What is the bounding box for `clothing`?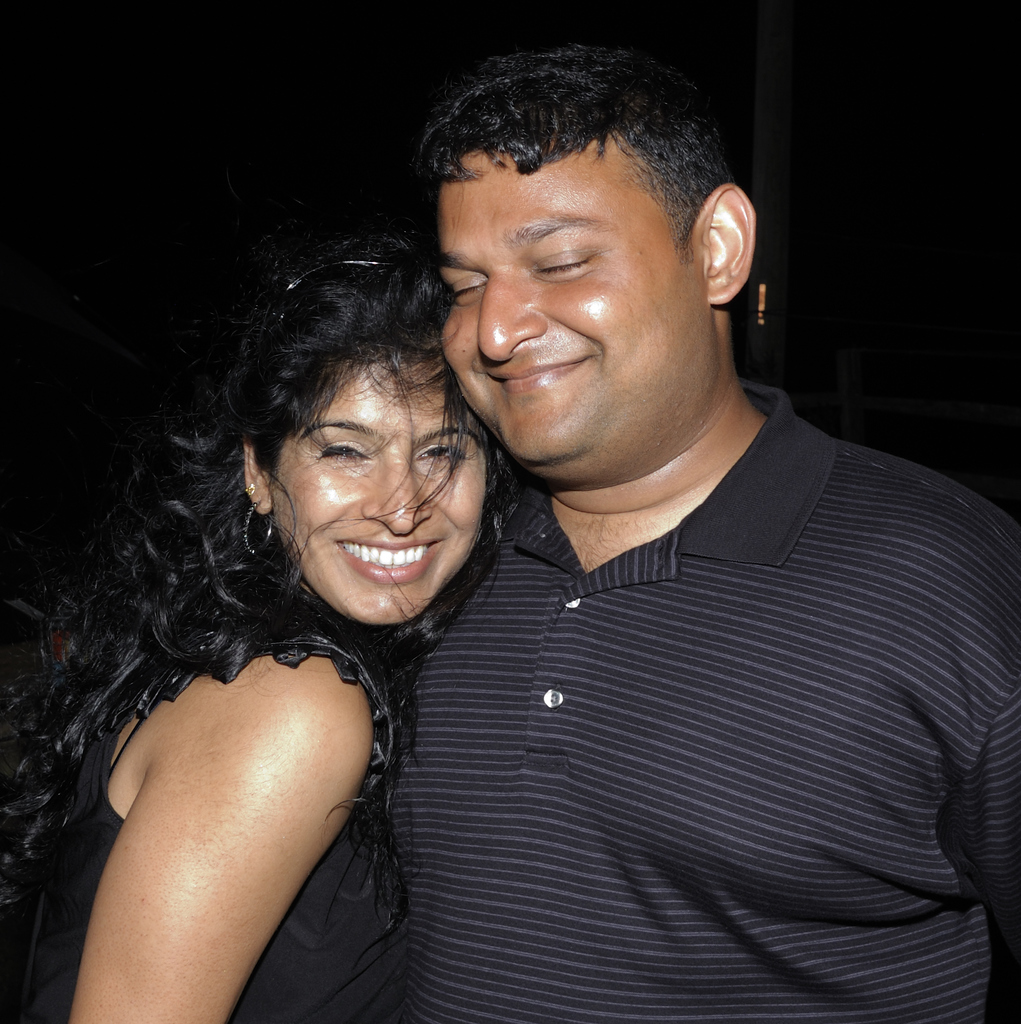
crop(389, 371, 1020, 1023).
